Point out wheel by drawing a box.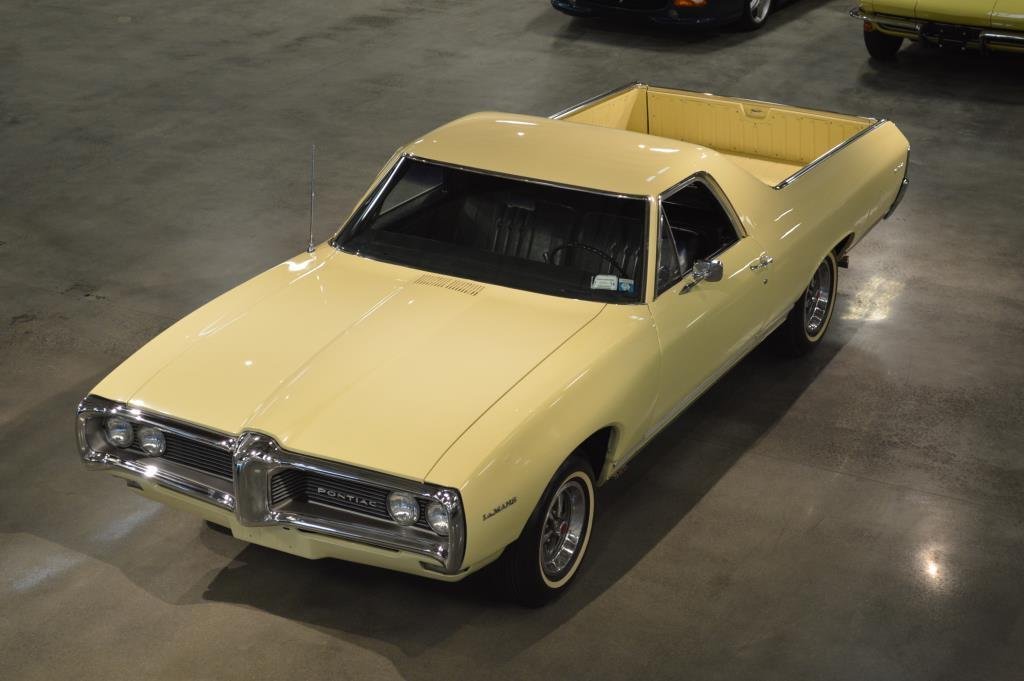
box=[863, 18, 908, 59].
